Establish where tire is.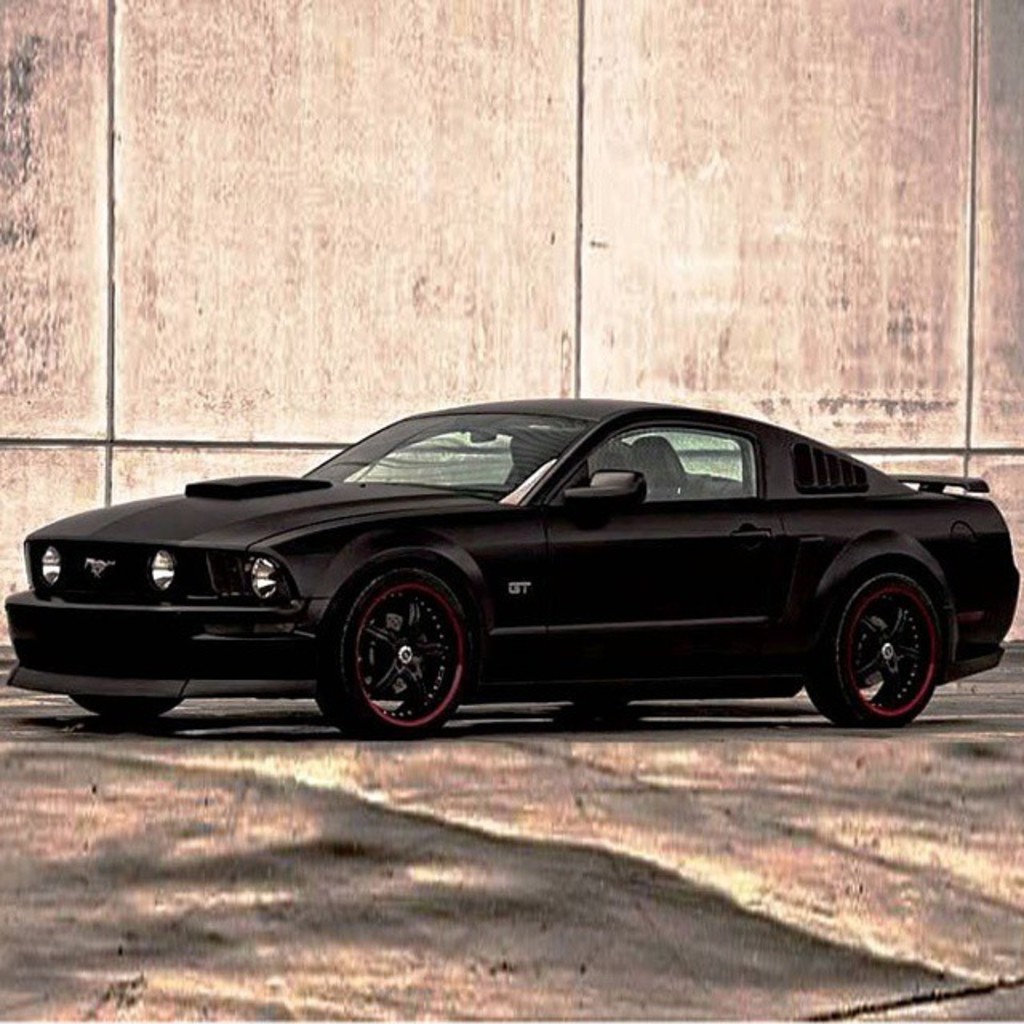
Established at Rect(806, 573, 944, 725).
